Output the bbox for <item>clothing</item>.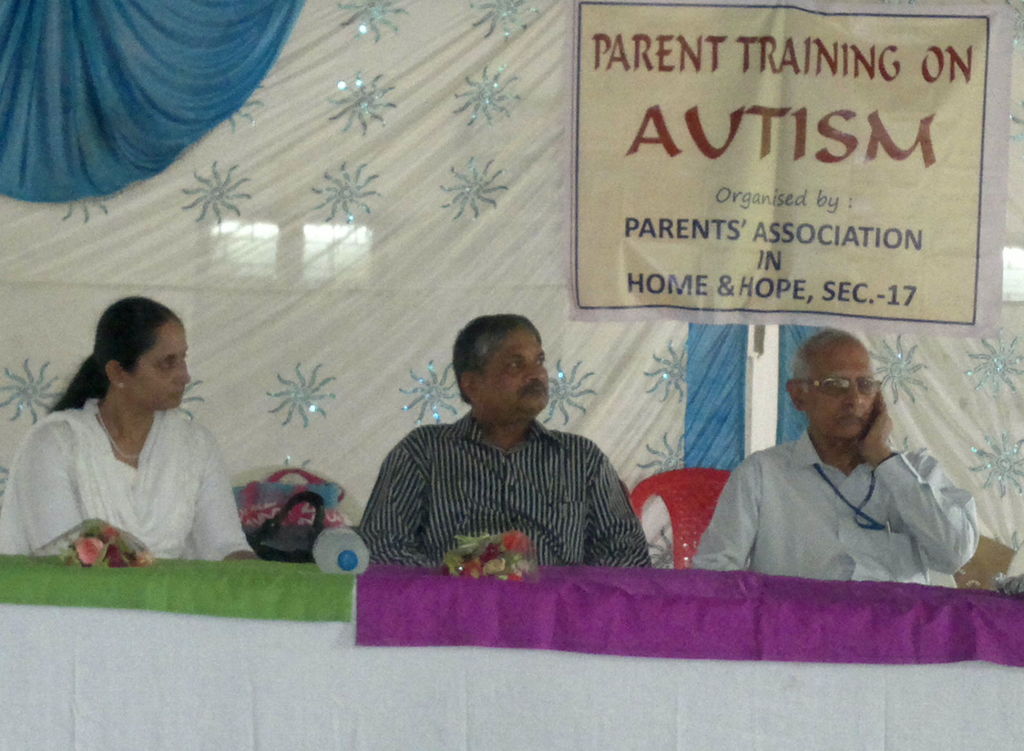
l=0, t=391, r=252, b=571.
